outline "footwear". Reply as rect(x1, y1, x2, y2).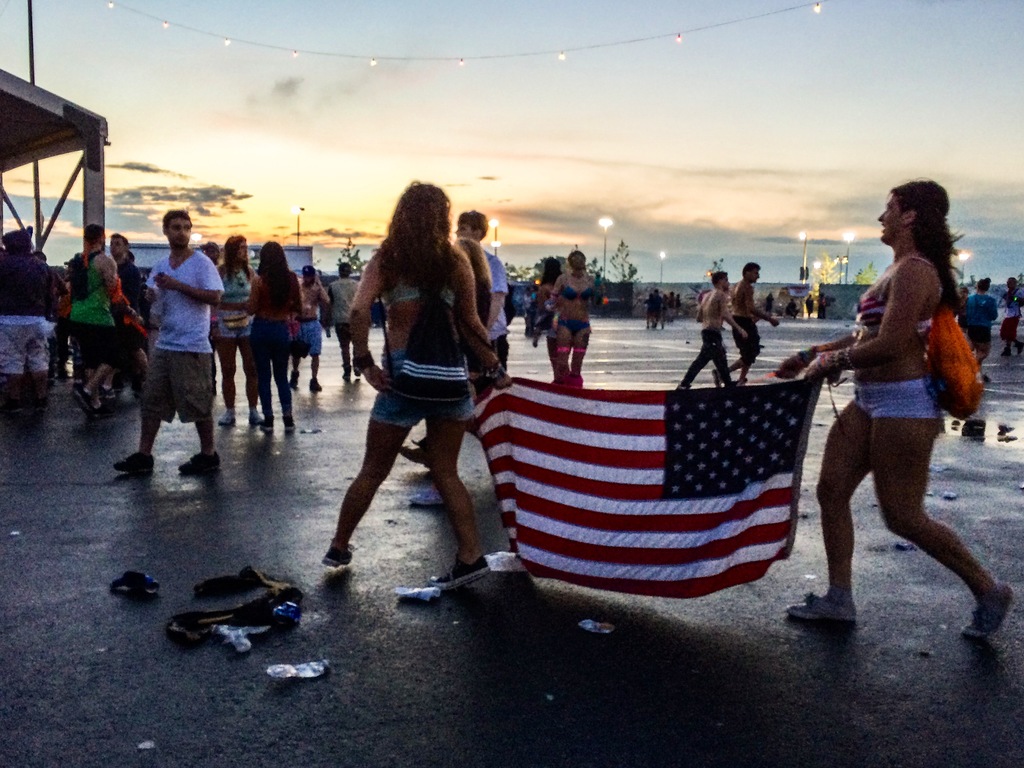
rect(962, 581, 1020, 638).
